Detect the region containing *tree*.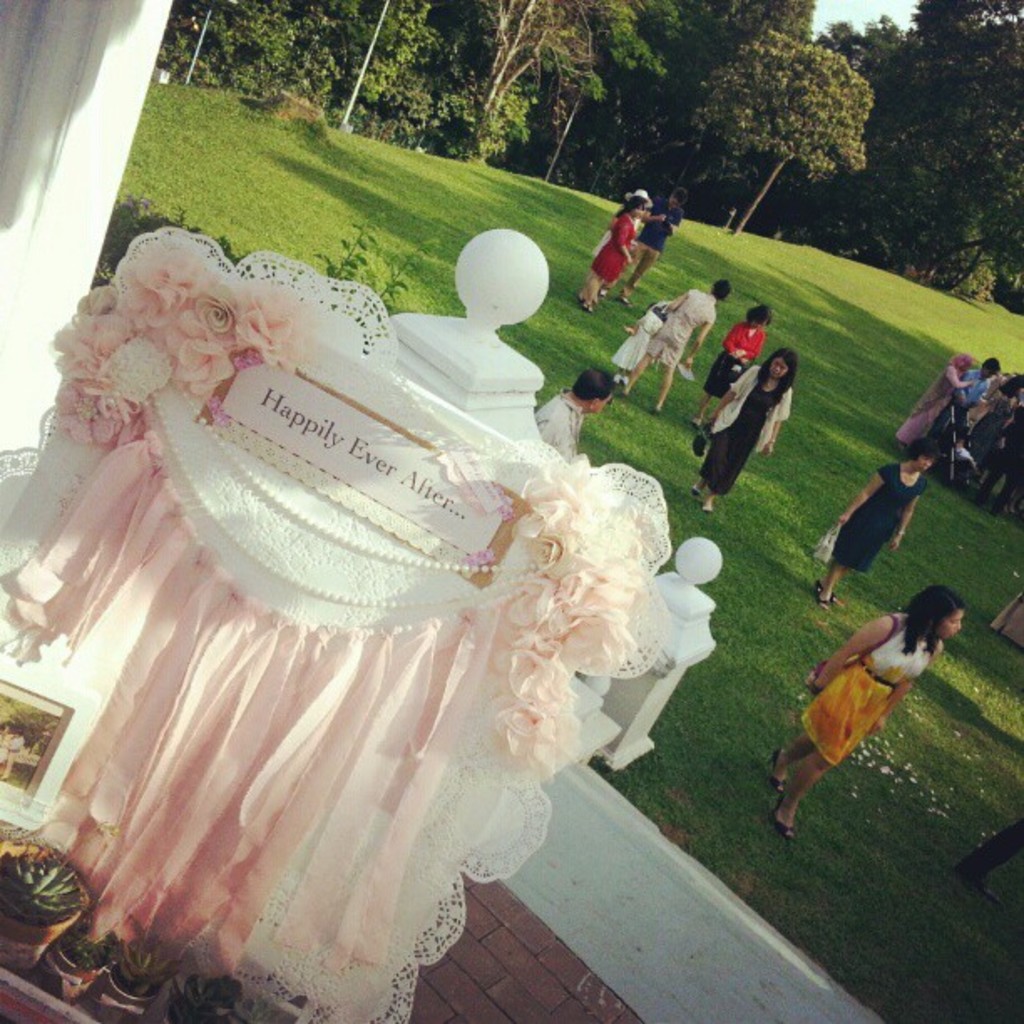
bbox=(688, 37, 873, 241).
